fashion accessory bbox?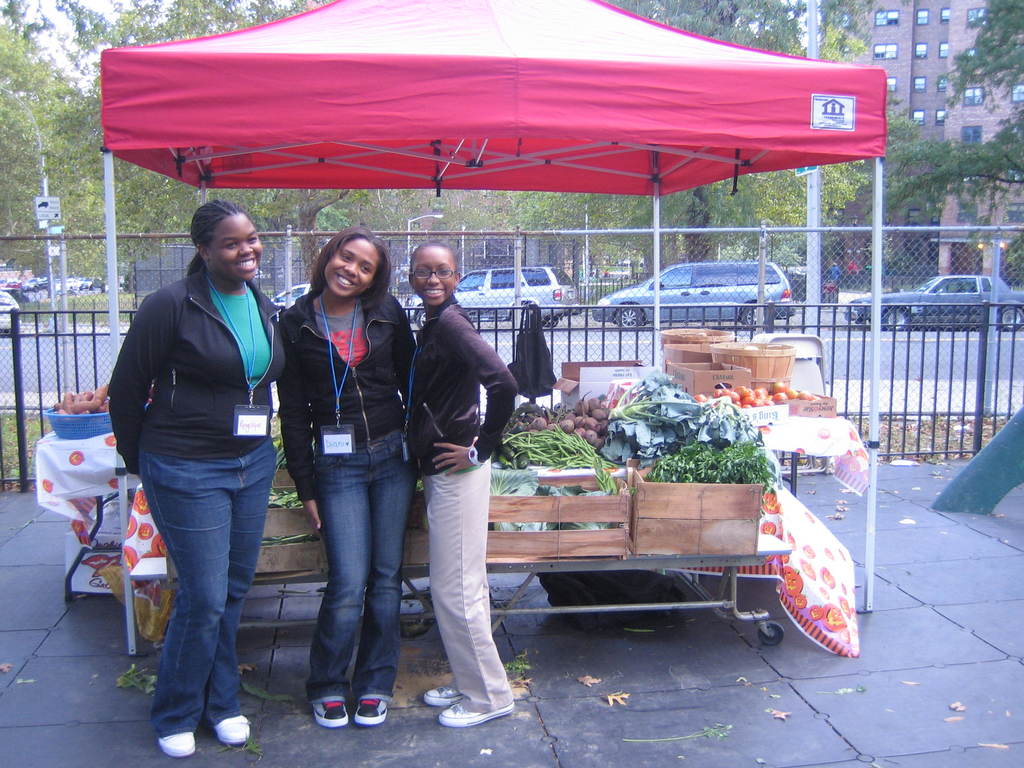
detection(424, 683, 465, 705)
